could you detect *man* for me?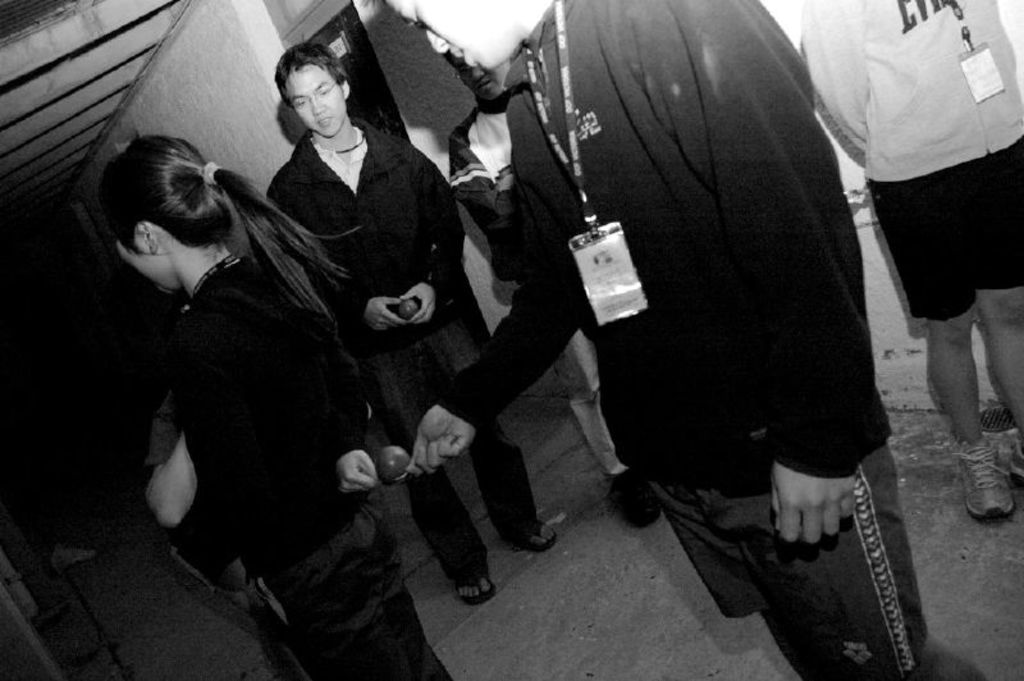
Detection result: left=438, top=50, right=659, bottom=540.
